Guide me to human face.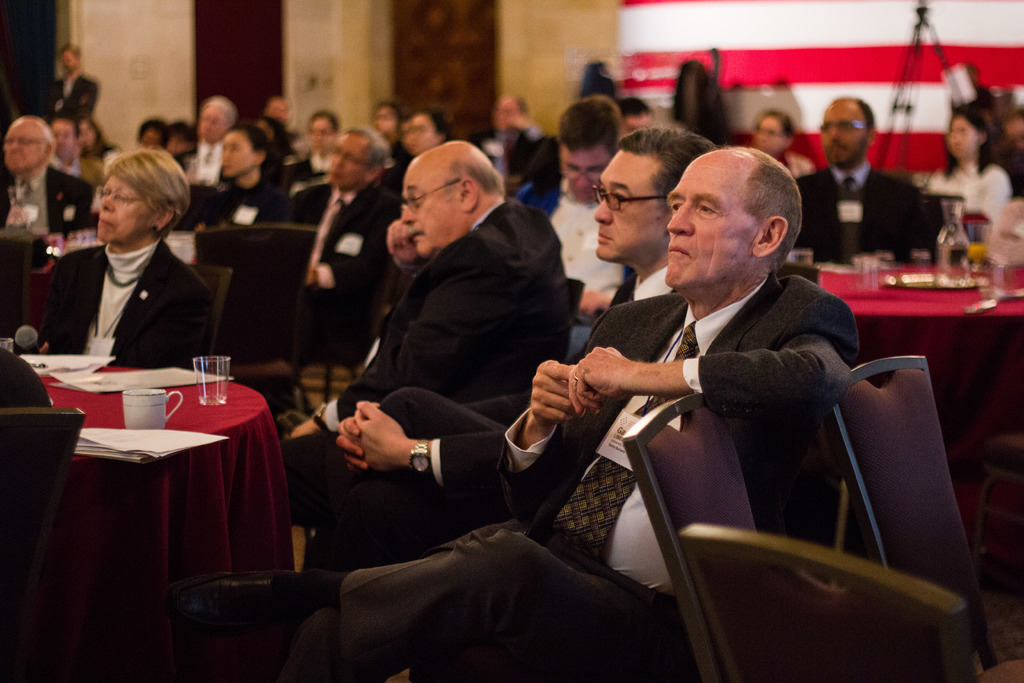
Guidance: (left=77, top=119, right=98, bottom=147).
